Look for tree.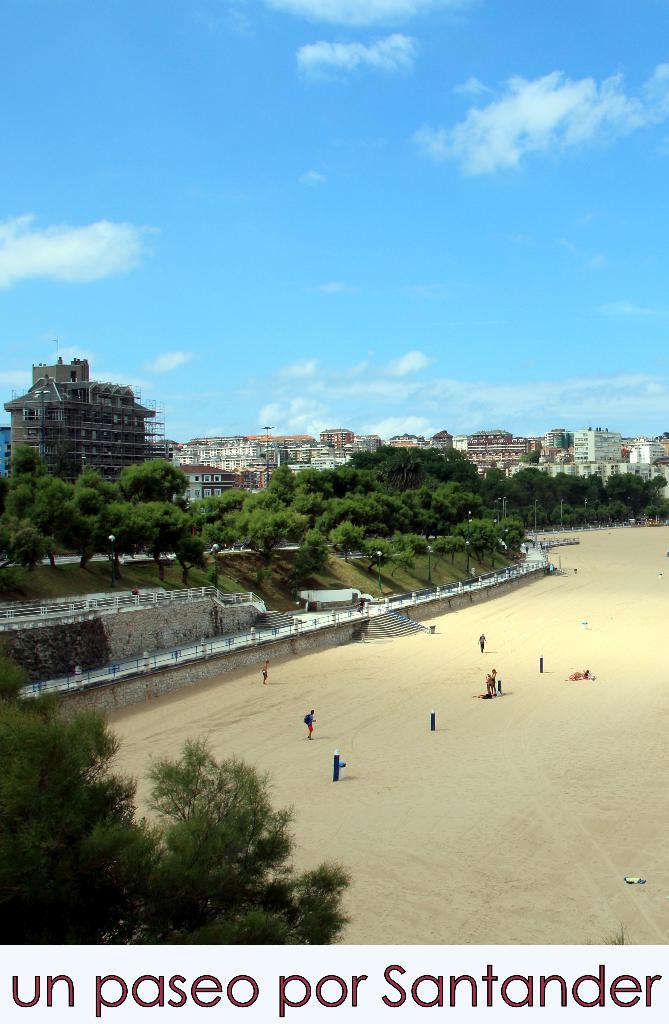
Found: [0, 660, 351, 941].
